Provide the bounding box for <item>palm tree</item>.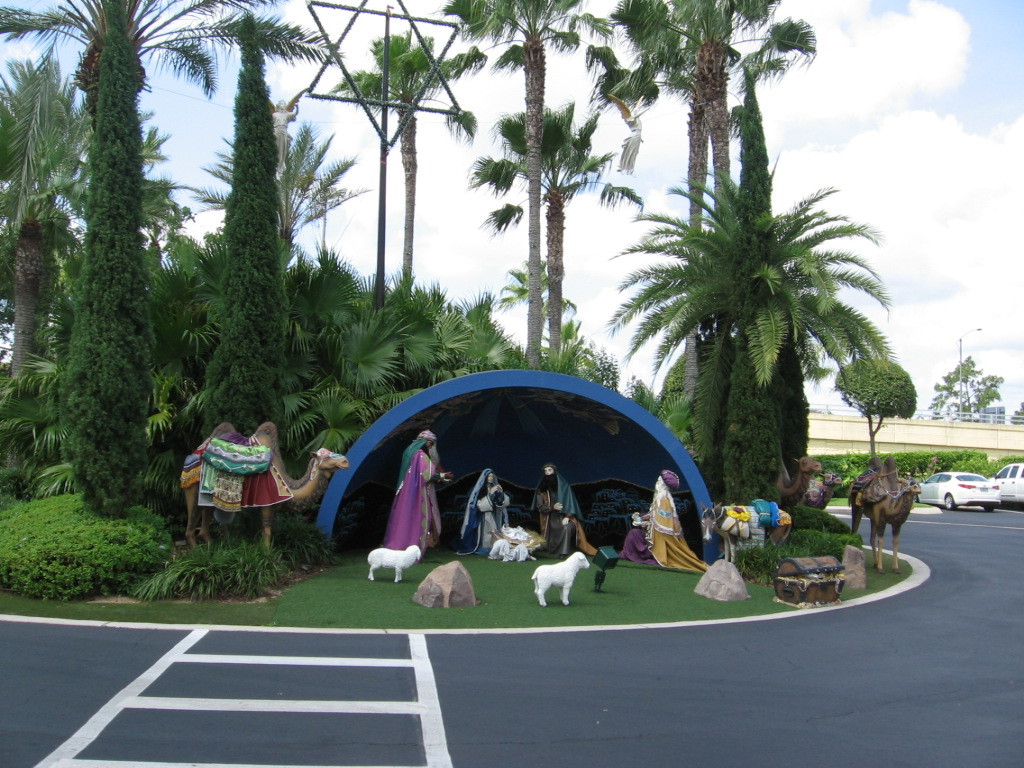
0 0 821 490.
